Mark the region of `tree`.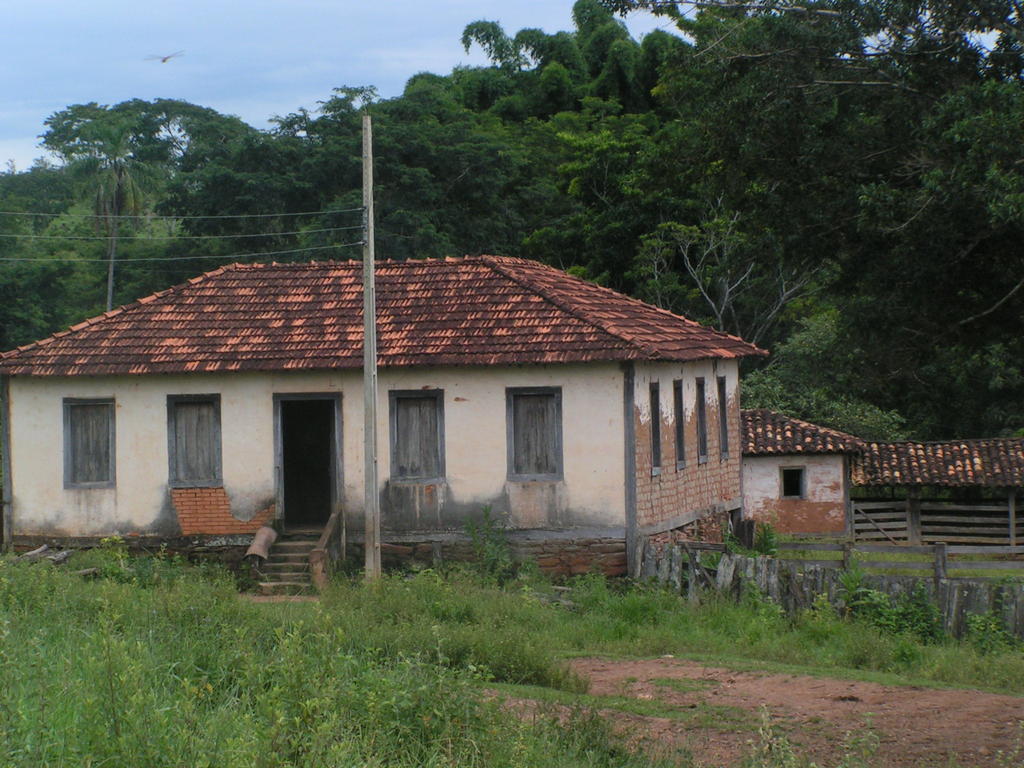
Region: bbox(78, 143, 157, 311).
